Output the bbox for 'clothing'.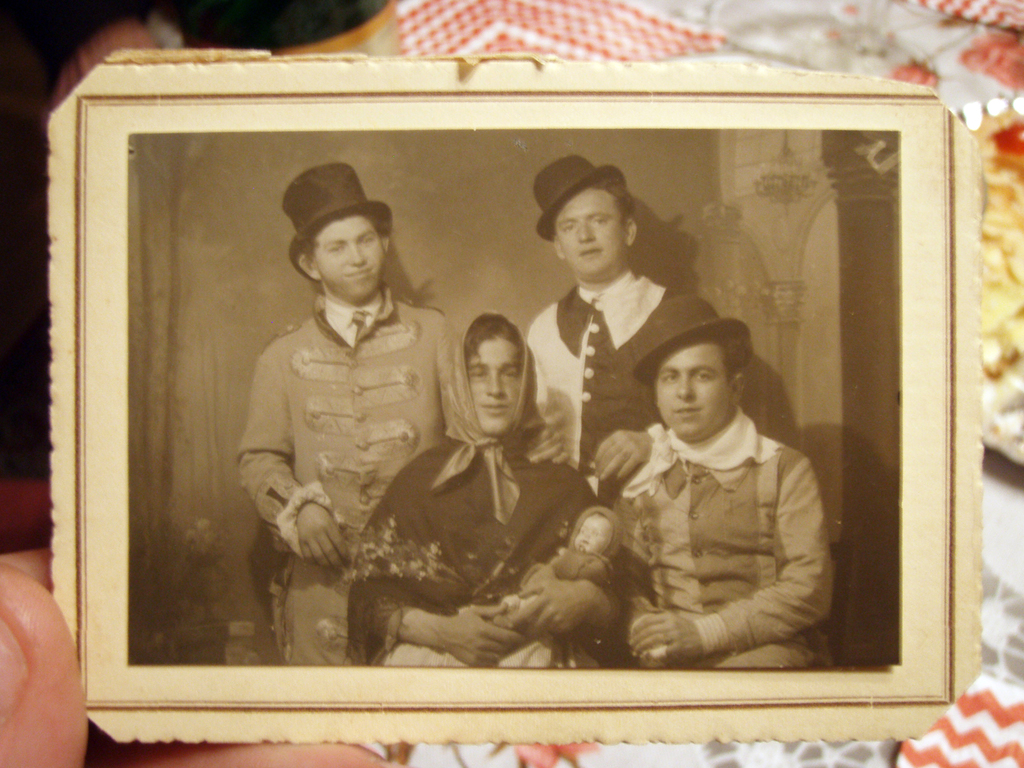
bbox=(344, 438, 596, 668).
